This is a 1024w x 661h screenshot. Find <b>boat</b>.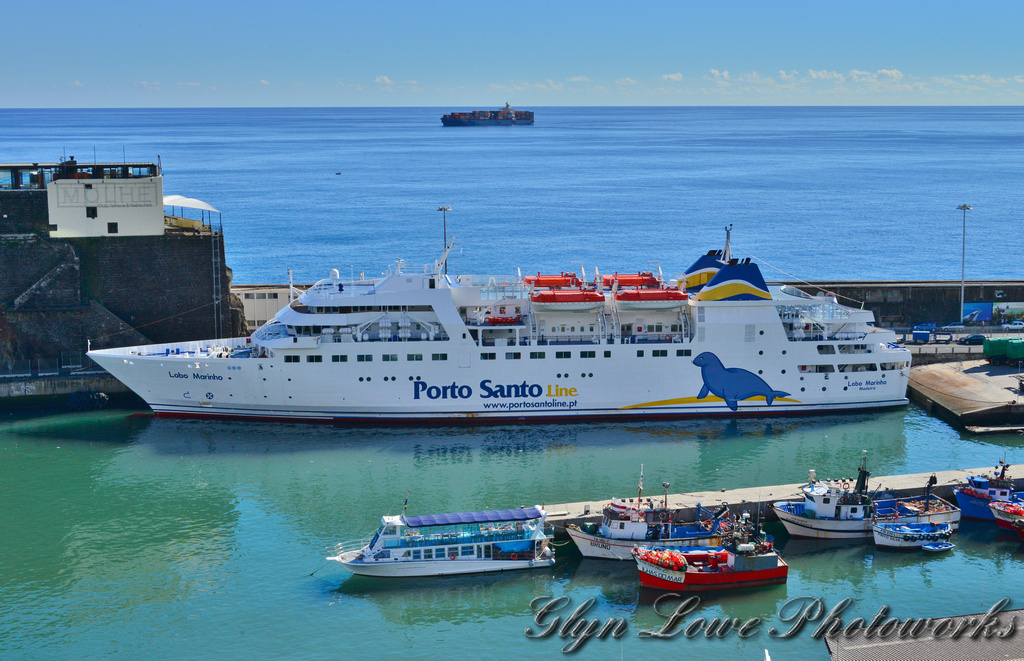
Bounding box: Rect(640, 490, 789, 587).
